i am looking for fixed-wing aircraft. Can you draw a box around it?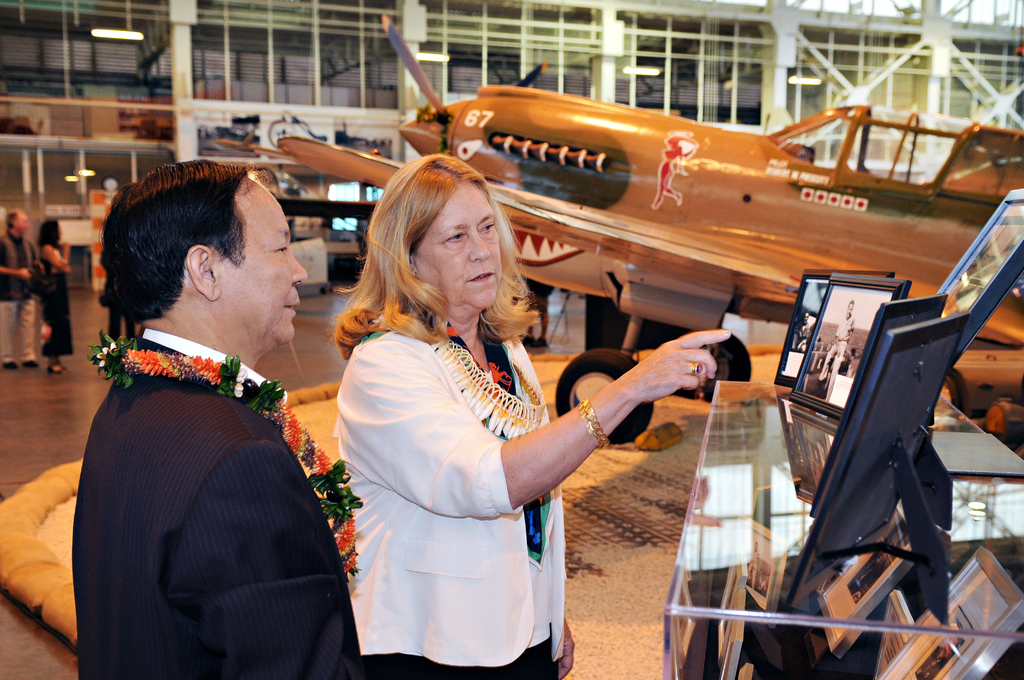
Sure, the bounding box is left=276, top=38, right=1023, bottom=448.
